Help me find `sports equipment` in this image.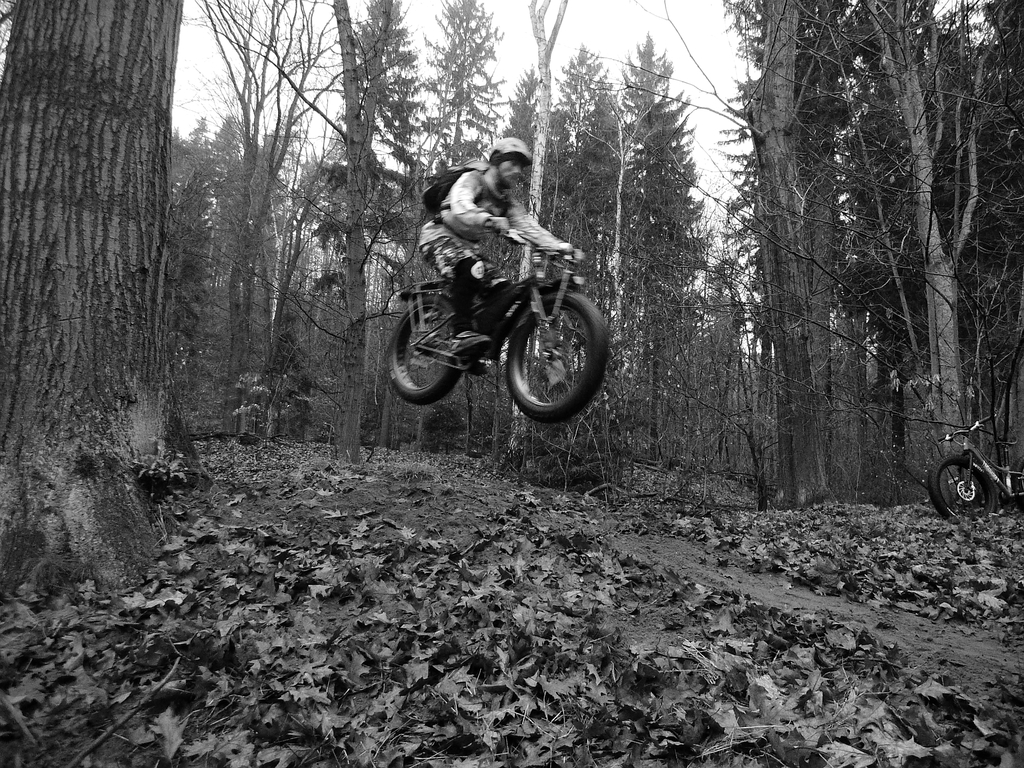
Found it: pyautogui.locateOnScreen(490, 140, 535, 189).
